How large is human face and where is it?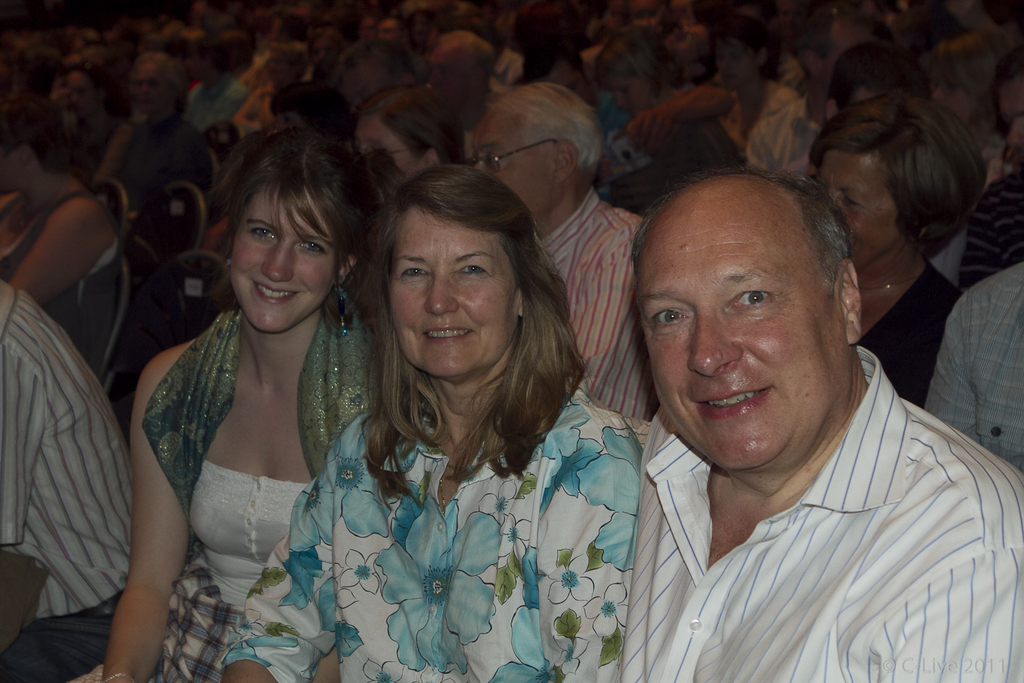
Bounding box: BBox(465, 111, 556, 206).
